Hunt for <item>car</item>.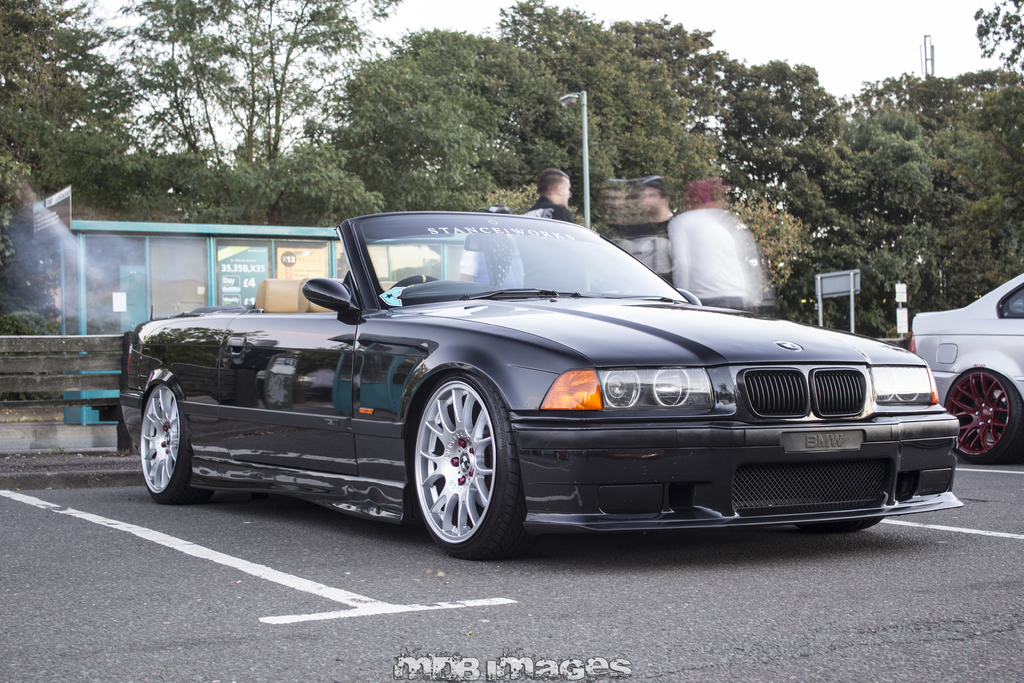
Hunted down at [909, 272, 1023, 472].
